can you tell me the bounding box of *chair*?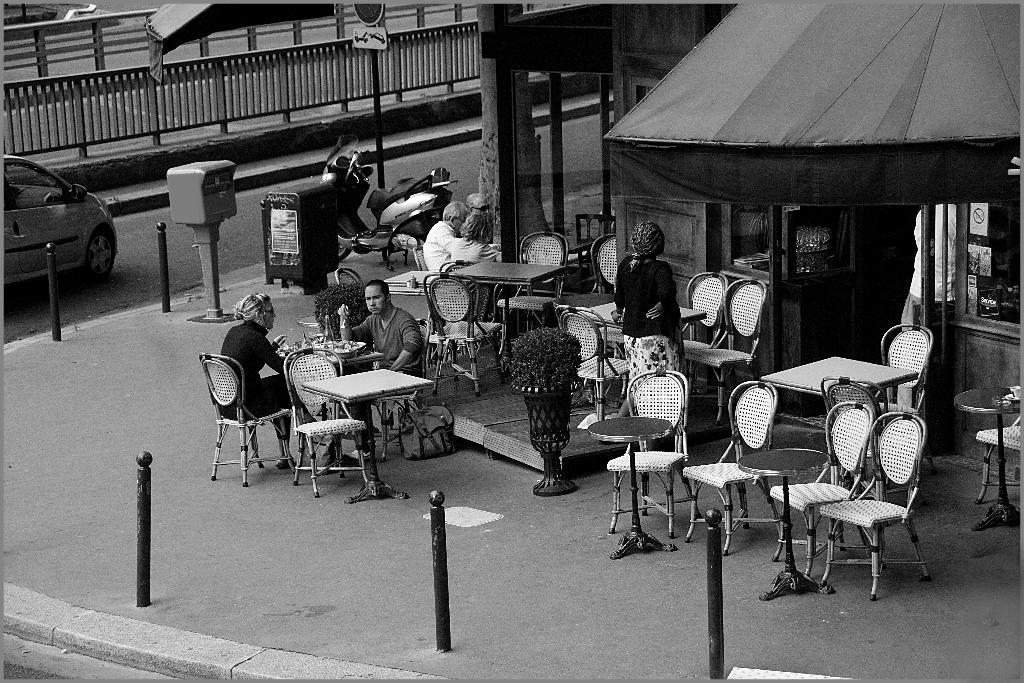
<region>680, 270, 748, 352</region>.
